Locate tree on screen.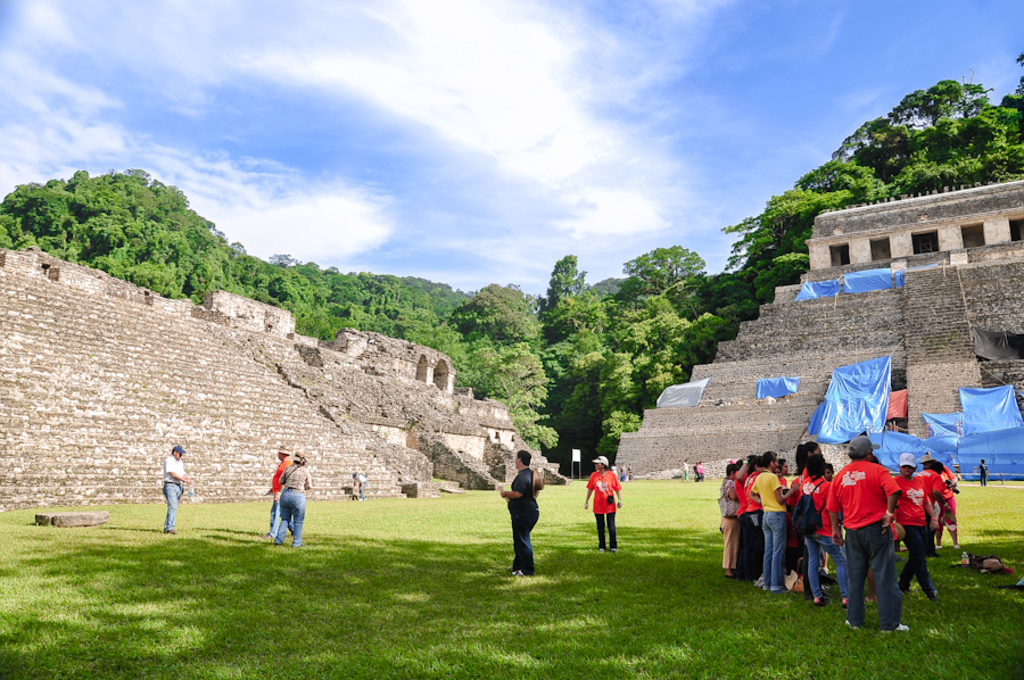
On screen at {"left": 416, "top": 323, "right": 477, "bottom": 392}.
